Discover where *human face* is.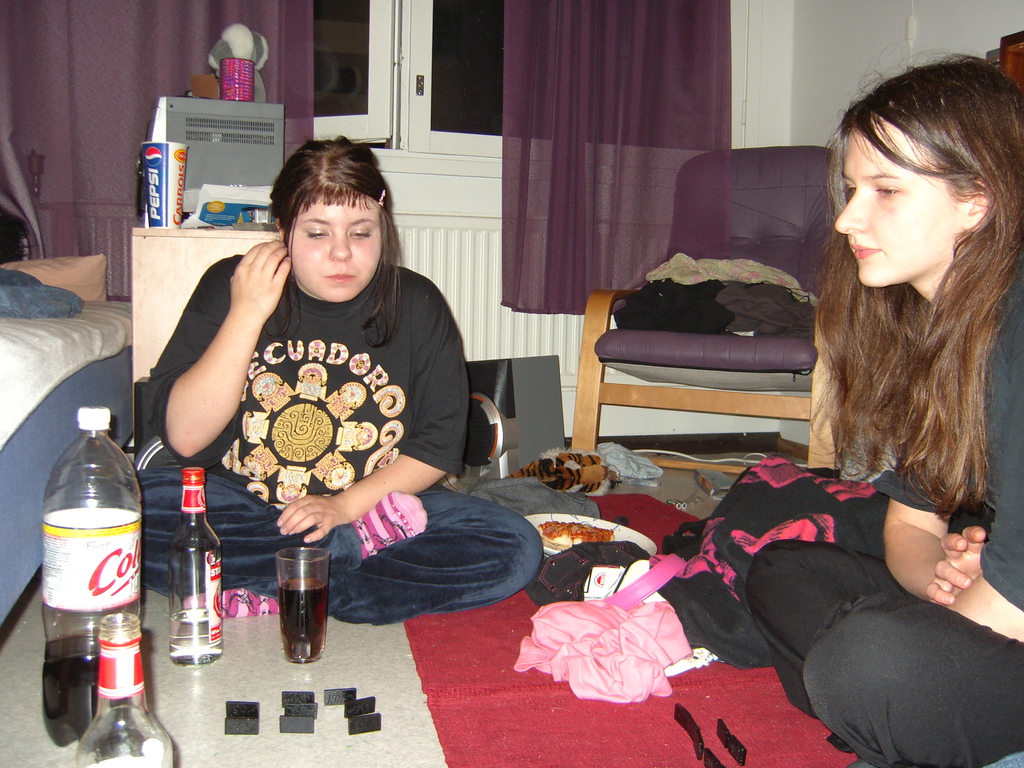
Discovered at l=288, t=187, r=387, b=302.
